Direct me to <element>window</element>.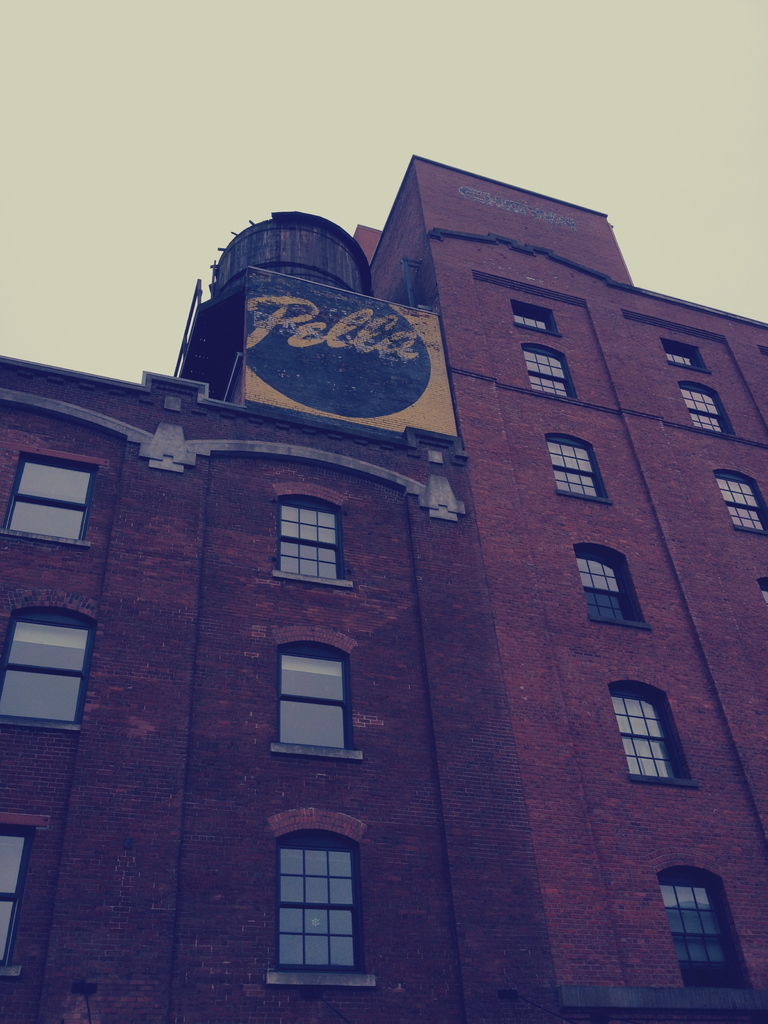
Direction: (0, 442, 114, 548).
